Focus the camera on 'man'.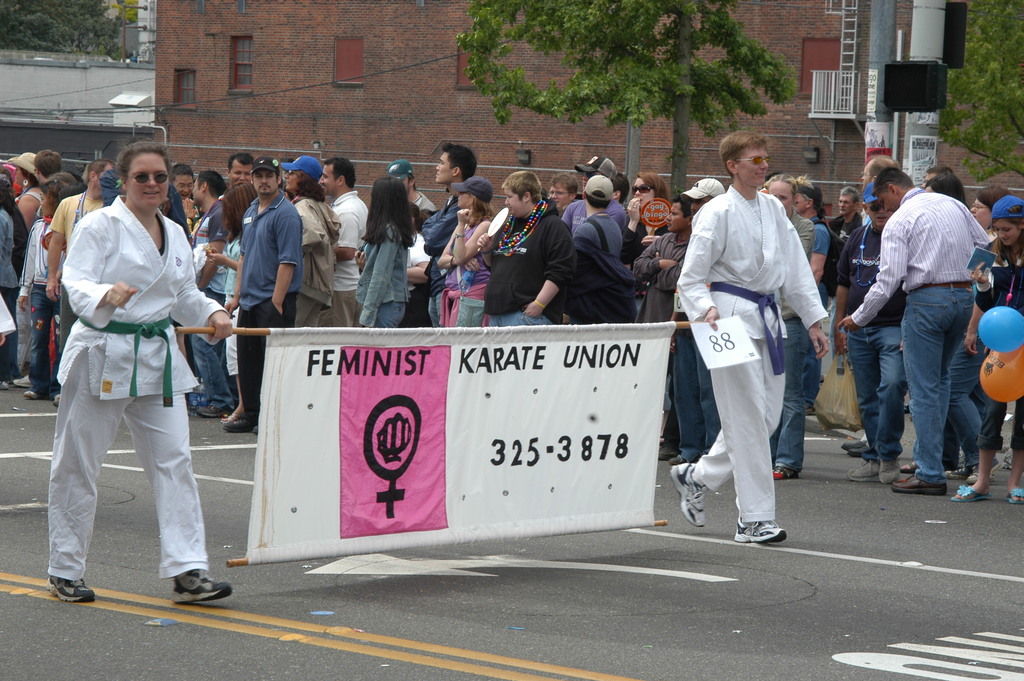
Focus region: box(669, 131, 829, 542).
